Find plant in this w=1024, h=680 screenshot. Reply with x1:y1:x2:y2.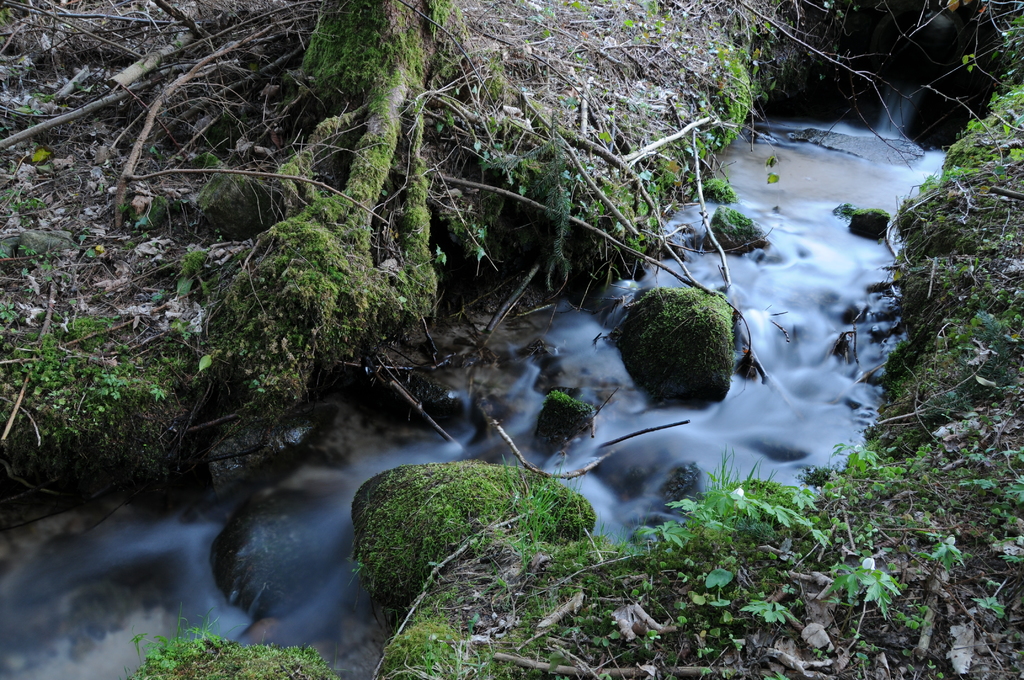
818:558:913:624.
